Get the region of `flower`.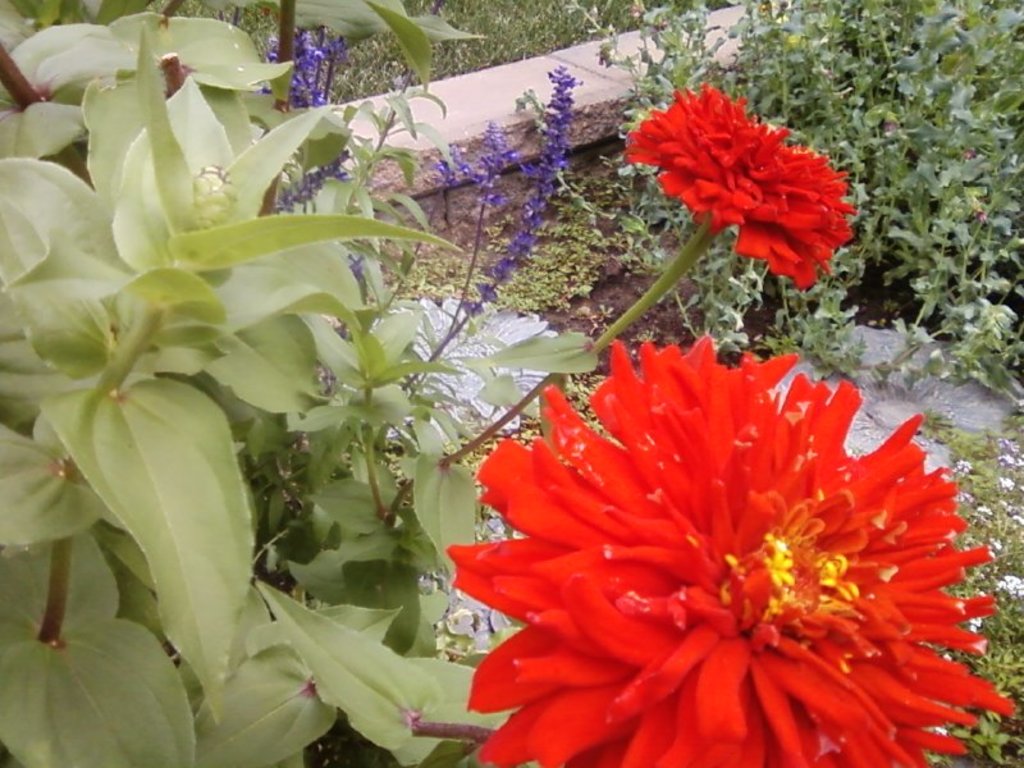
crop(445, 348, 1002, 754).
